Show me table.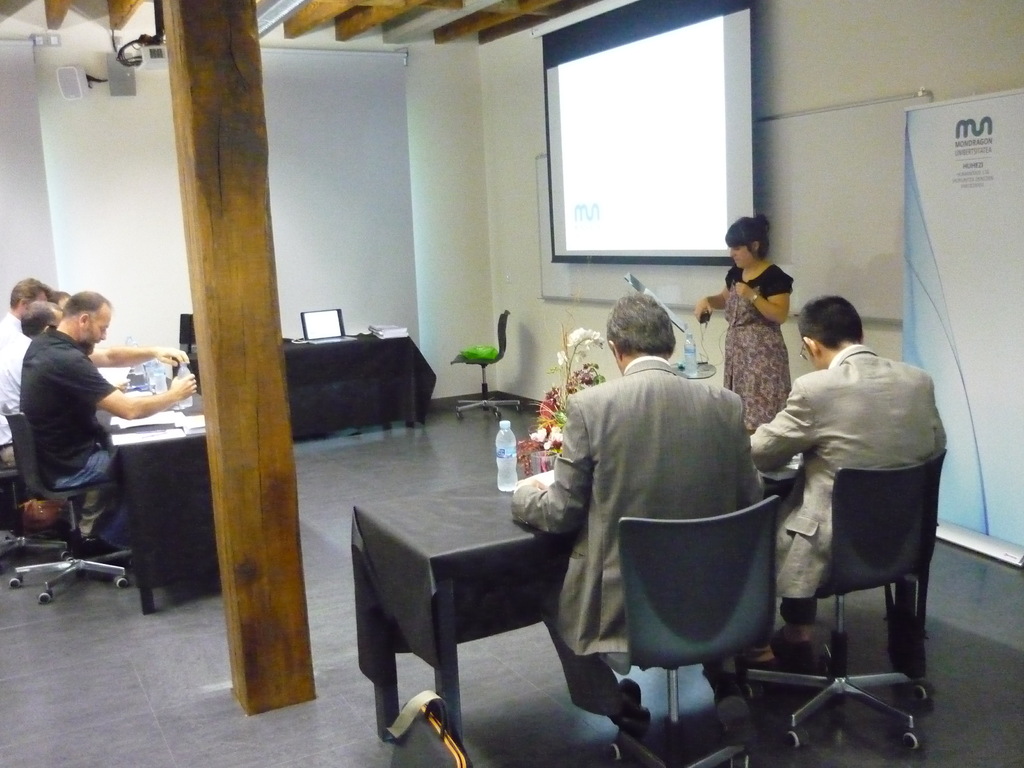
table is here: l=346, t=469, r=802, b=767.
